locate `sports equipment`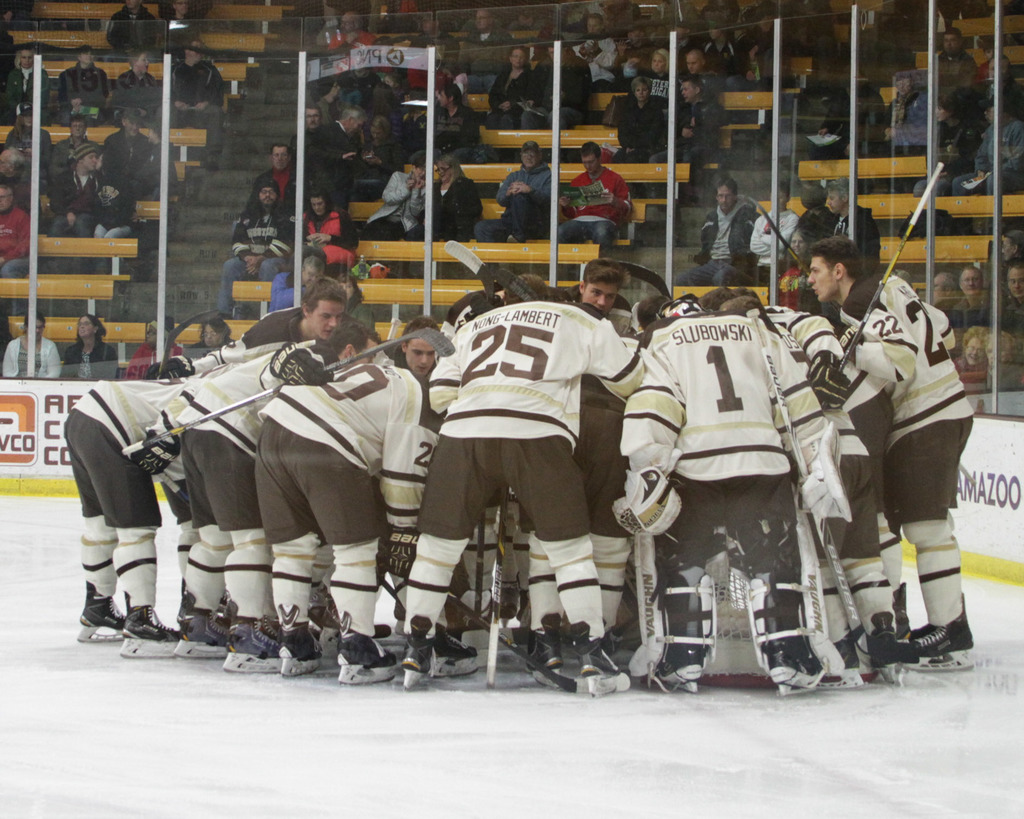
bbox=[278, 604, 323, 676]
